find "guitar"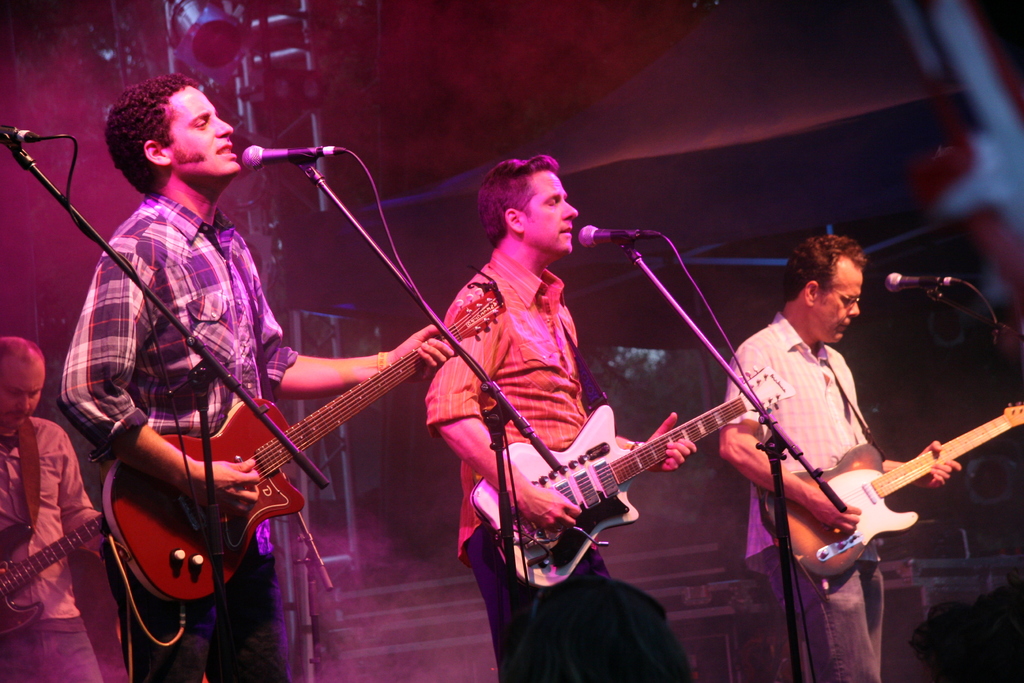
bbox=(470, 349, 792, 574)
